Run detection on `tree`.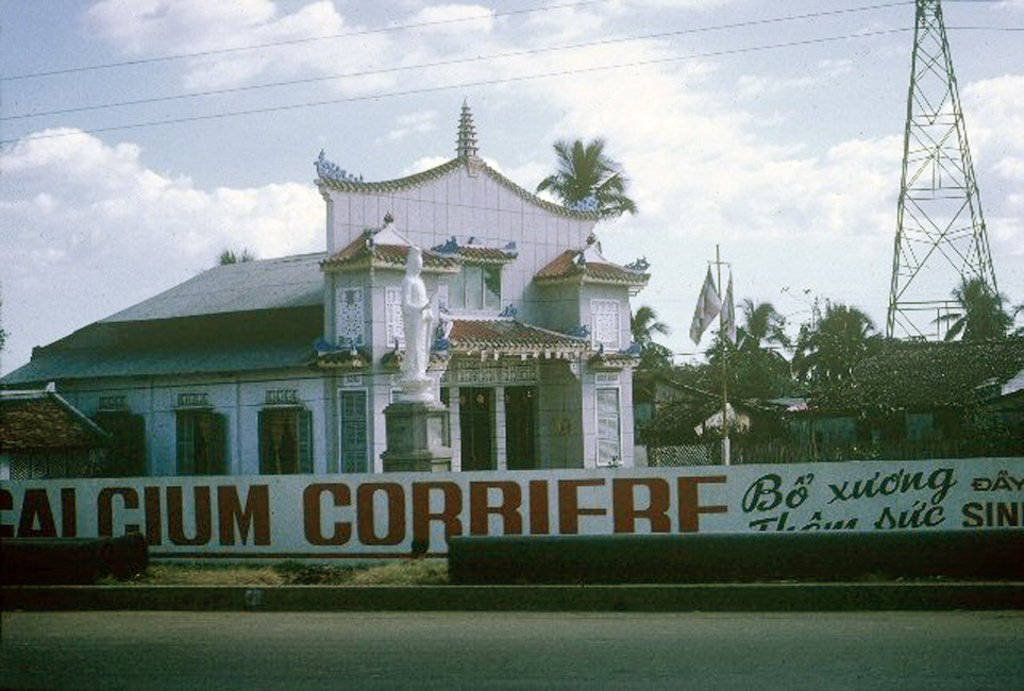
Result: [928,275,1014,344].
